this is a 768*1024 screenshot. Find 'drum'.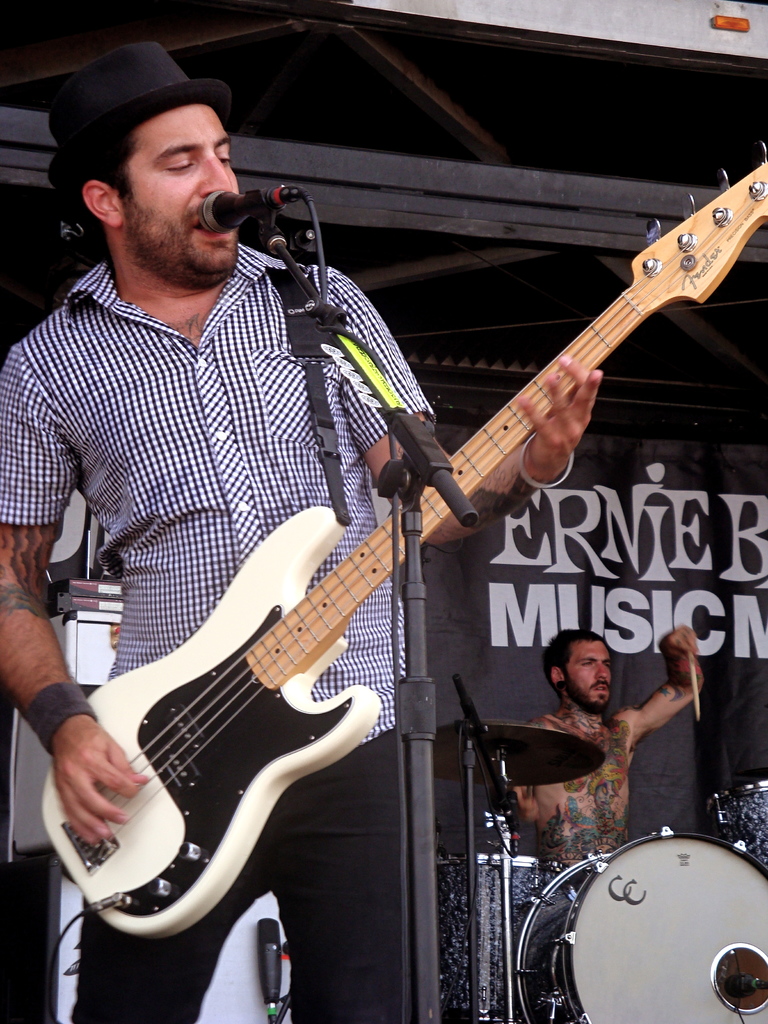
Bounding box: [702, 780, 767, 869].
